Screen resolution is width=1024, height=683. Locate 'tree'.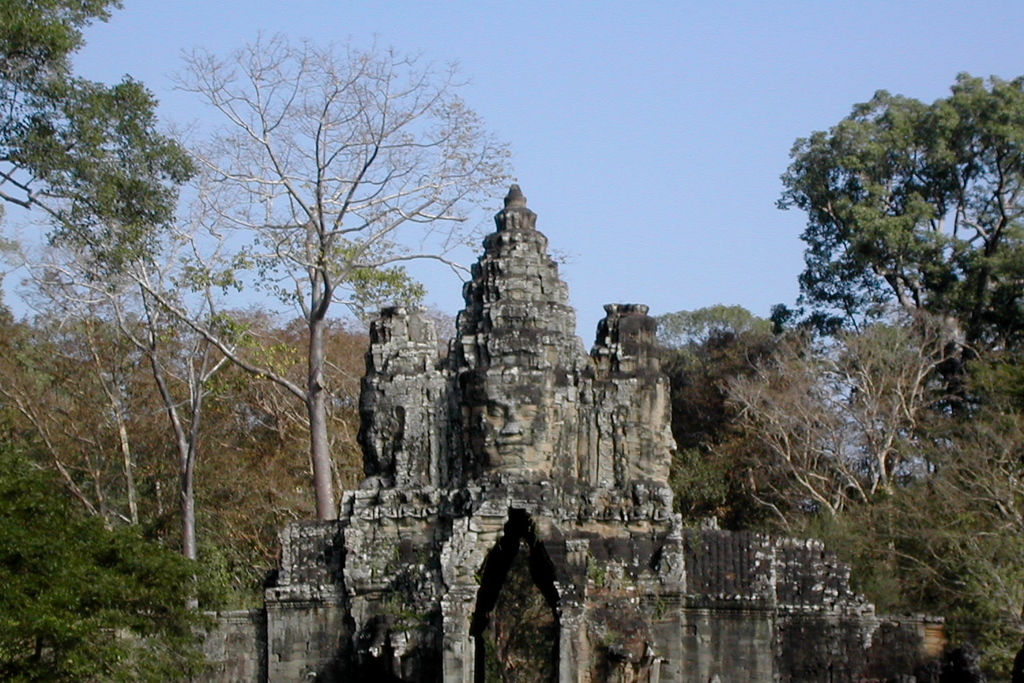
box=[0, 248, 108, 682].
